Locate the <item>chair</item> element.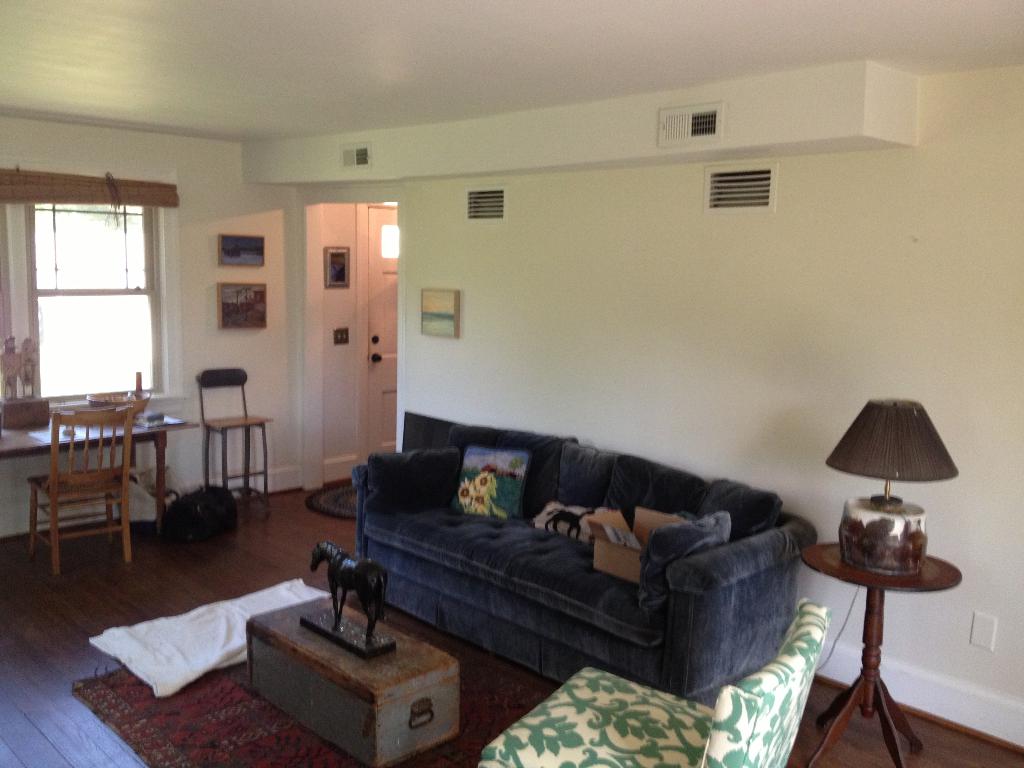
Element bbox: [196, 369, 271, 521].
